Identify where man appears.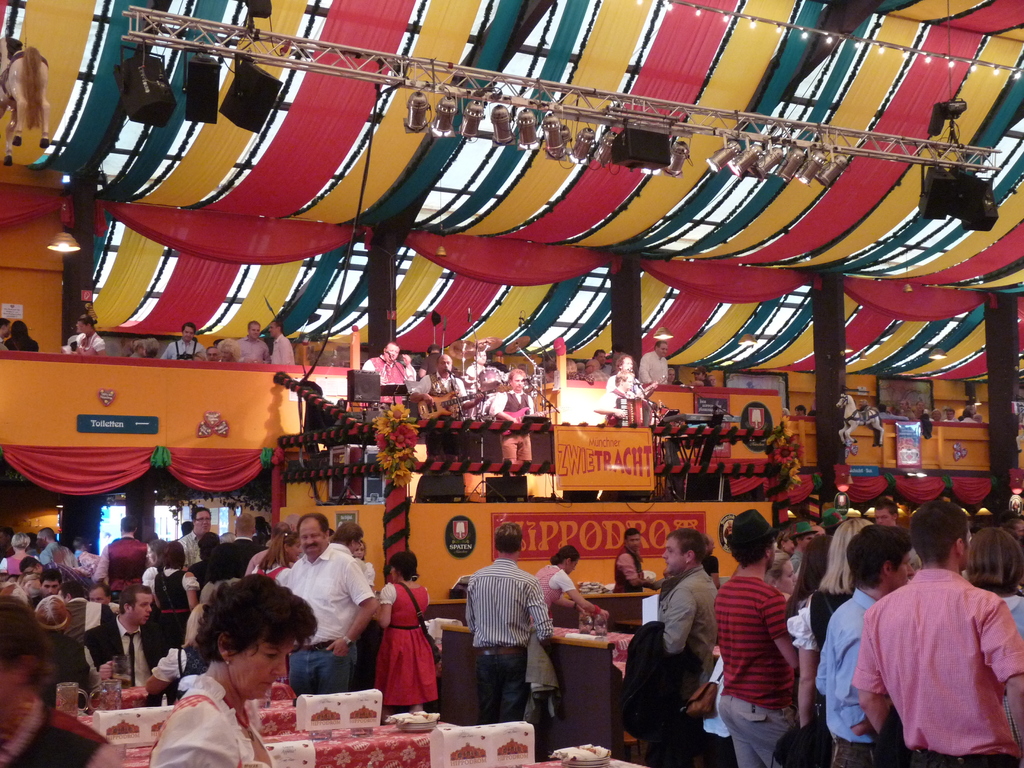
Appears at box(817, 523, 915, 767).
